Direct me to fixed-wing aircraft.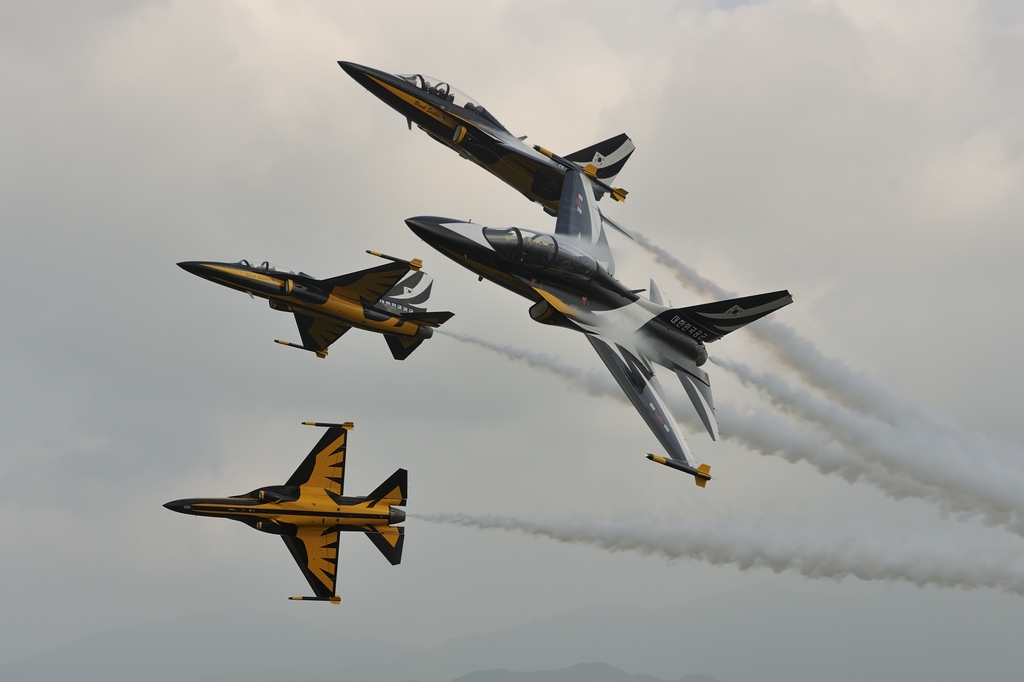
Direction: [x1=177, y1=245, x2=452, y2=362].
